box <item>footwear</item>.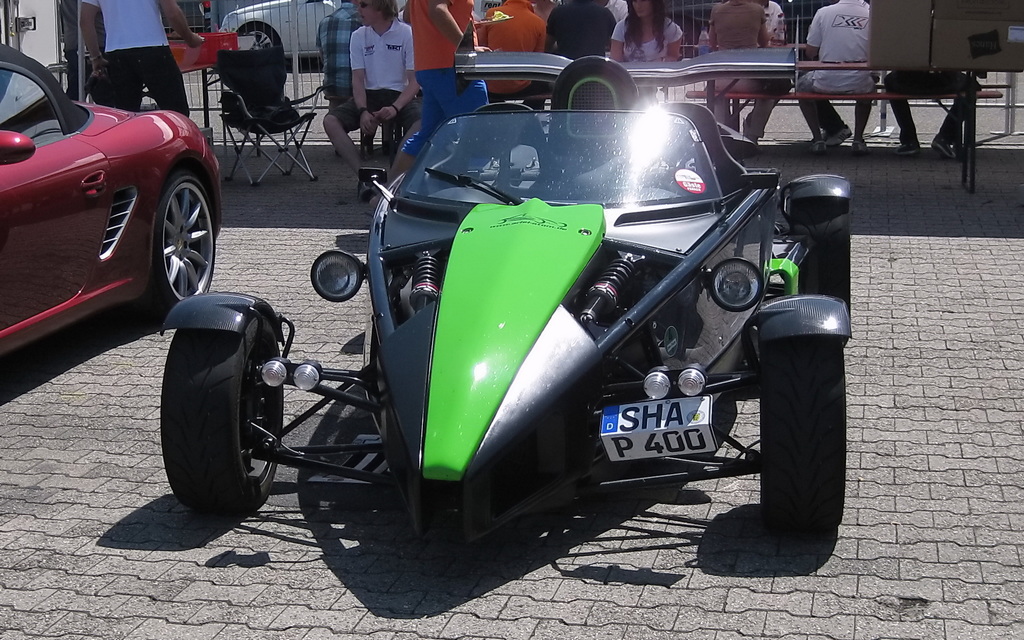
358,180,381,200.
